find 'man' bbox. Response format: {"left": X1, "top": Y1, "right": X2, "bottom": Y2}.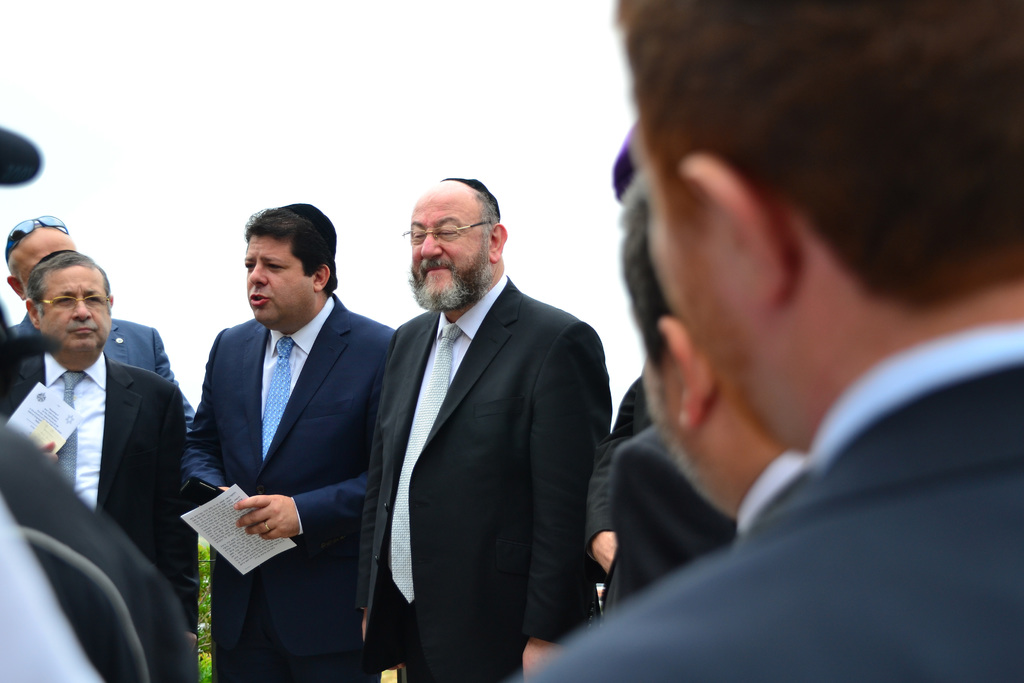
{"left": 609, "top": 429, "right": 735, "bottom": 609}.
